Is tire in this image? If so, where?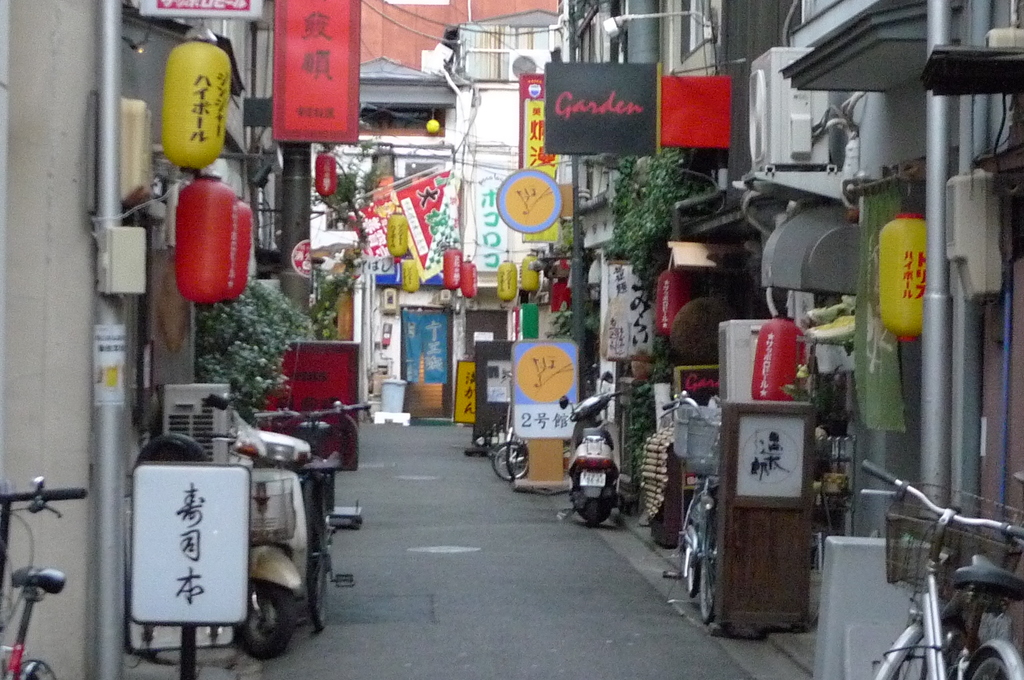
Yes, at [961, 639, 1011, 679].
